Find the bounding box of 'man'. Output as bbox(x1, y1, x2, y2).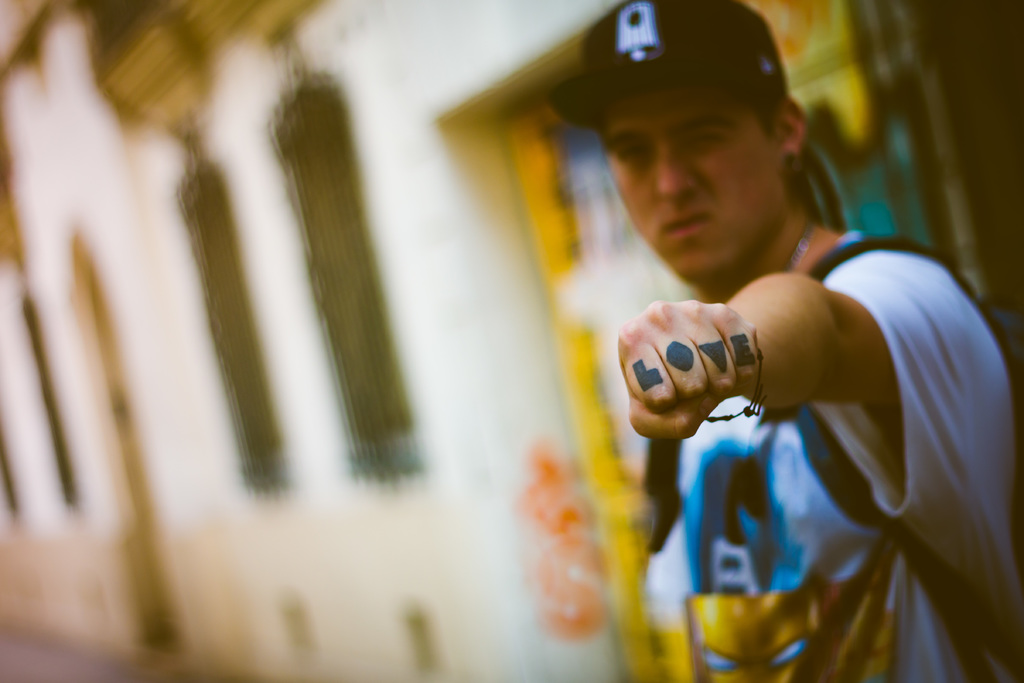
bbox(477, 66, 1007, 646).
